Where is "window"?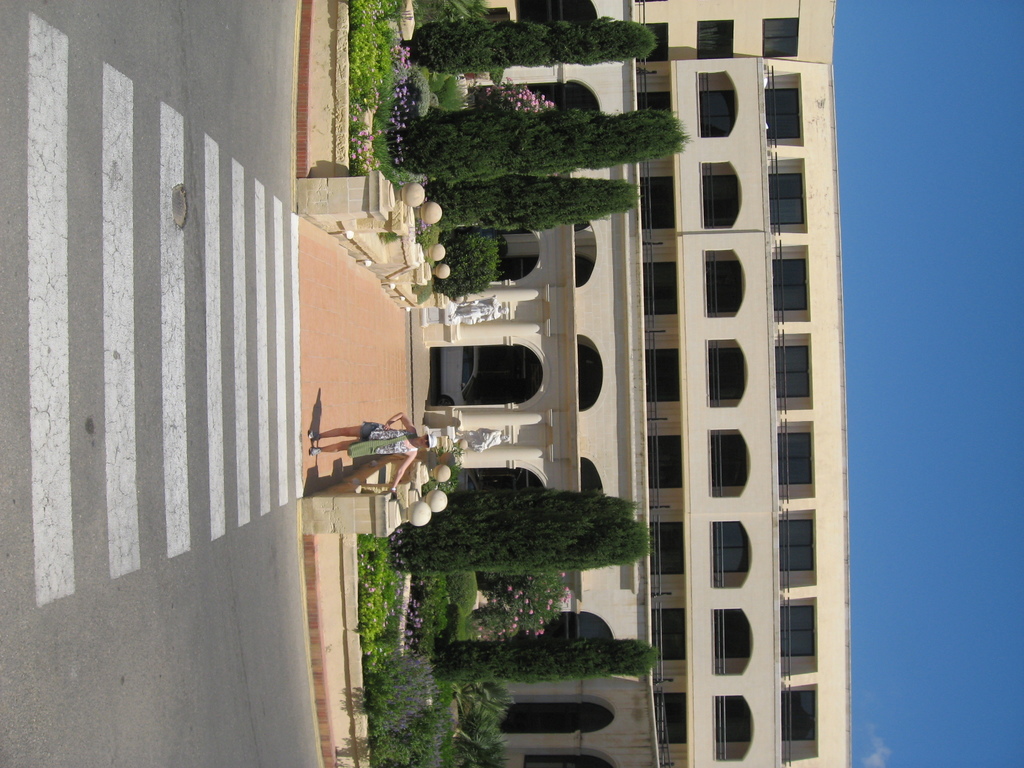
779 517 810 572.
